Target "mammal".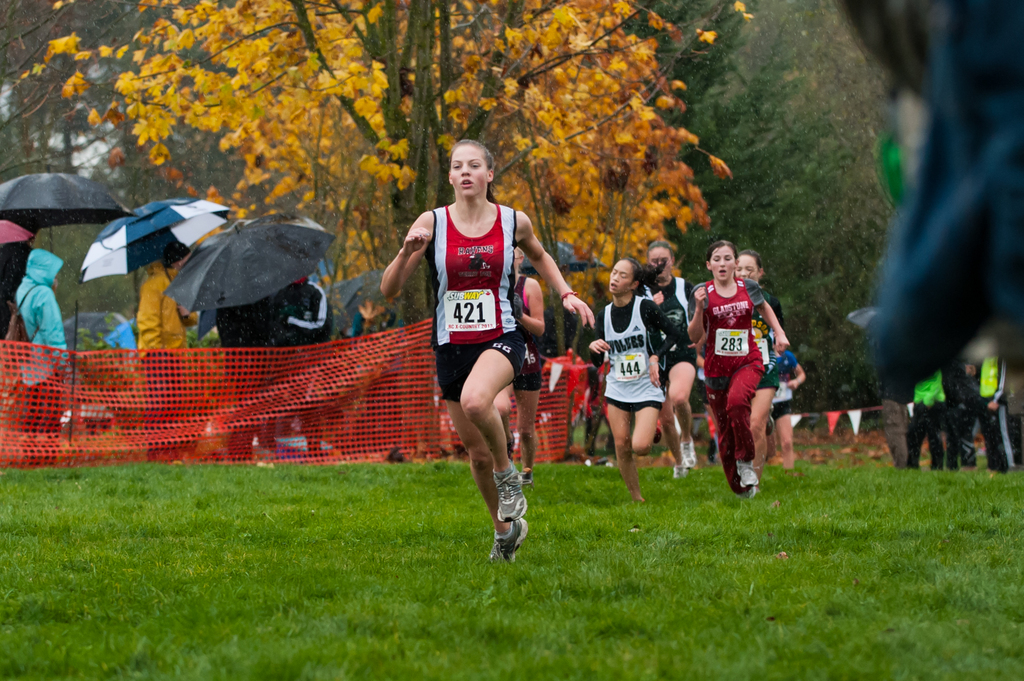
Target region: 13, 246, 76, 432.
